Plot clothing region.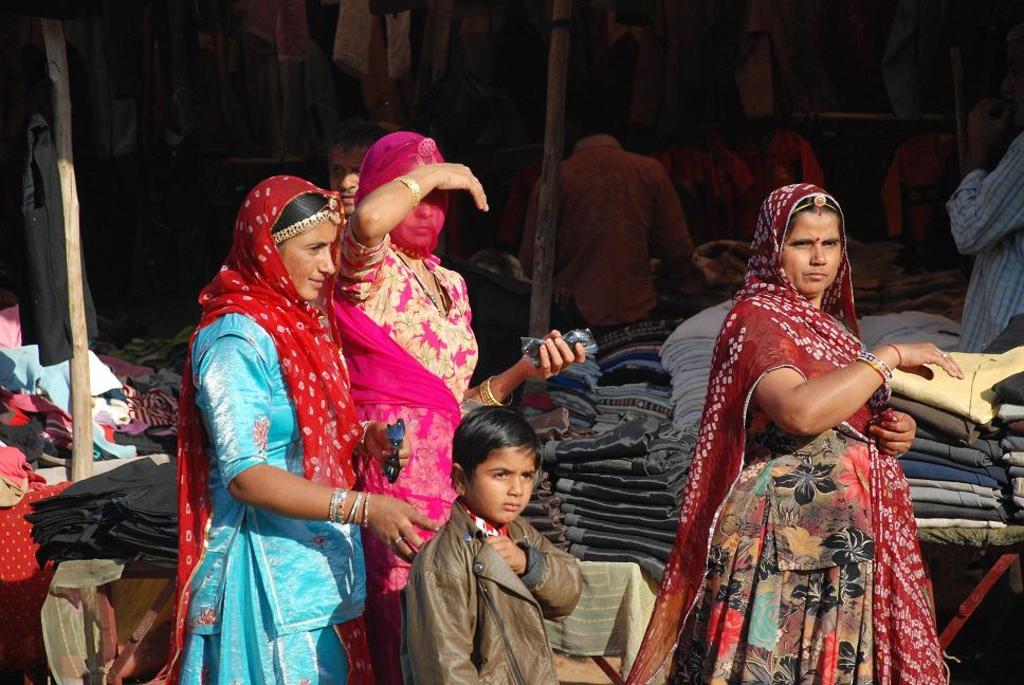
Plotted at 957,131,1023,356.
